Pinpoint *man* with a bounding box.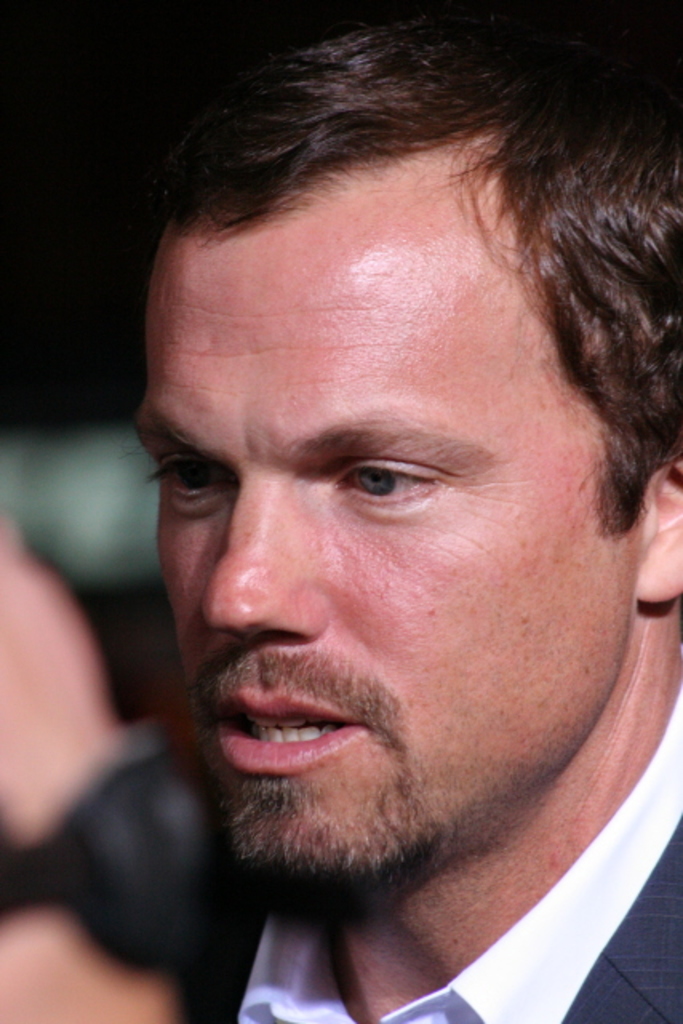
[left=48, top=75, right=682, bottom=1005].
